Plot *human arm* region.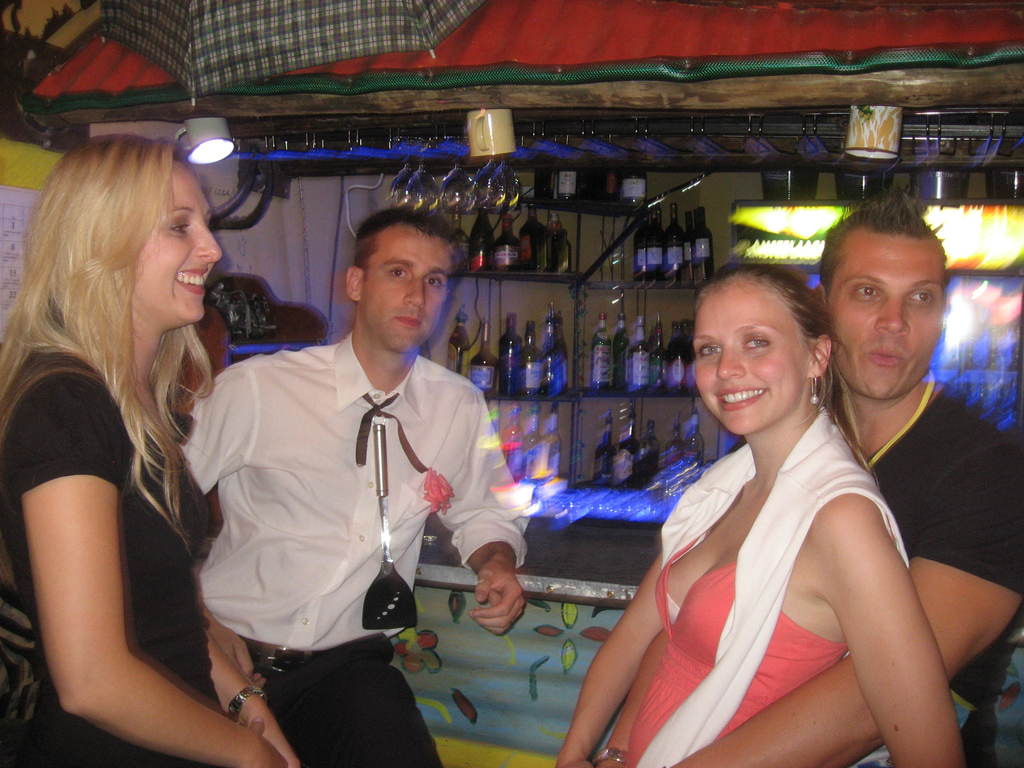
Plotted at (left=211, top=635, right=300, bottom=767).
